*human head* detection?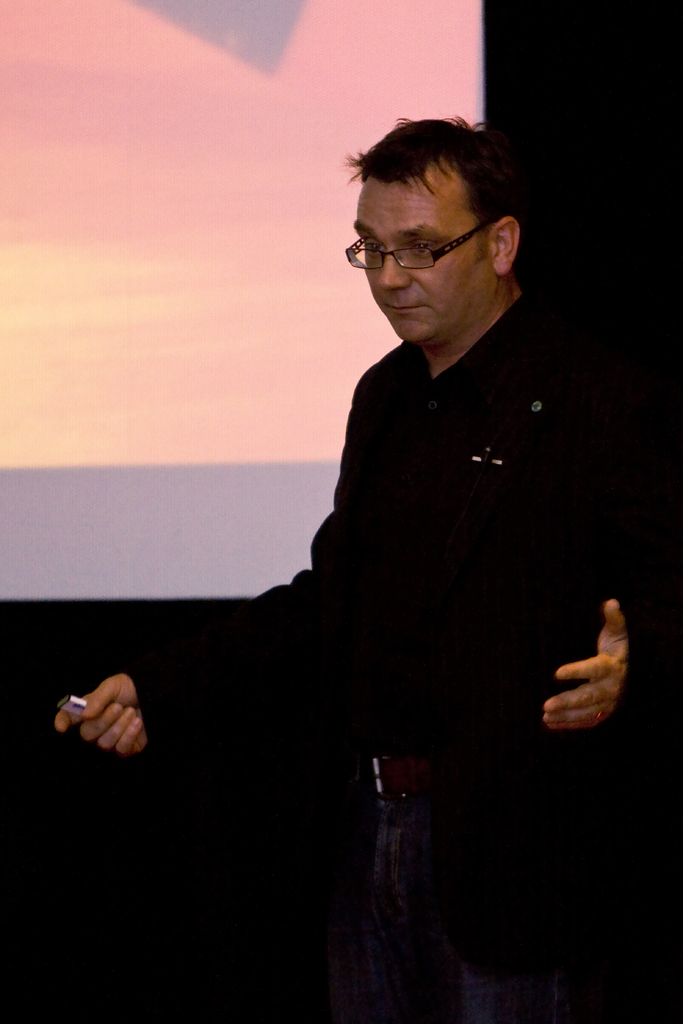
[342,116,541,337]
